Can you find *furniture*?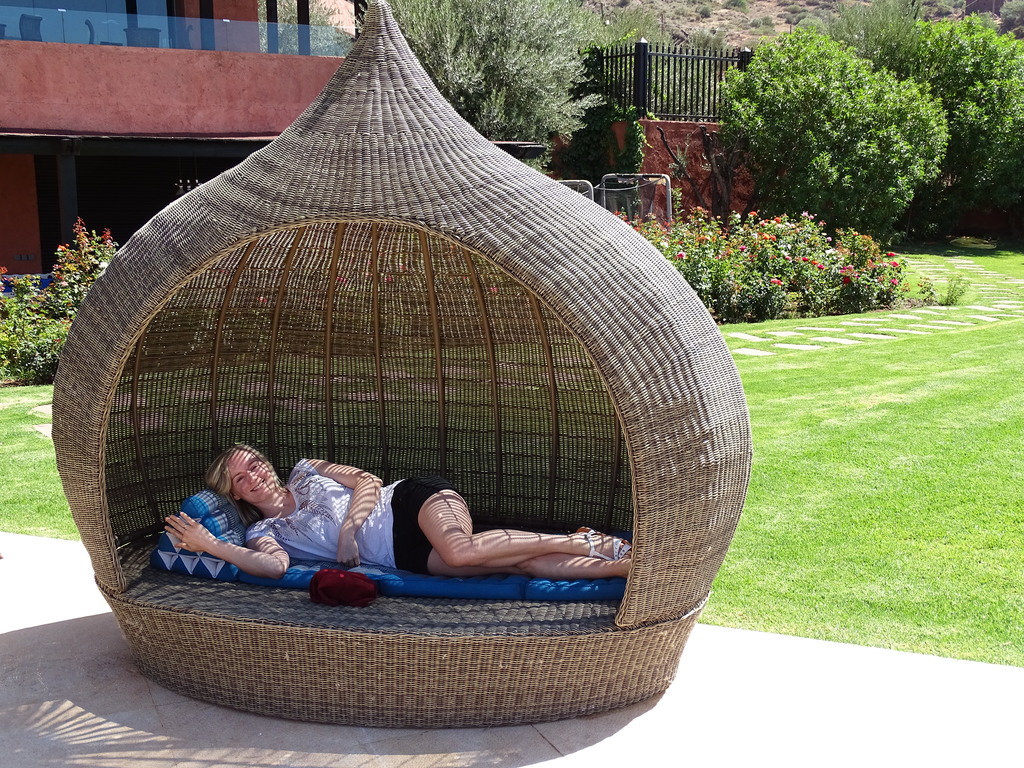
Yes, bounding box: {"left": 54, "top": 0, "right": 753, "bottom": 729}.
